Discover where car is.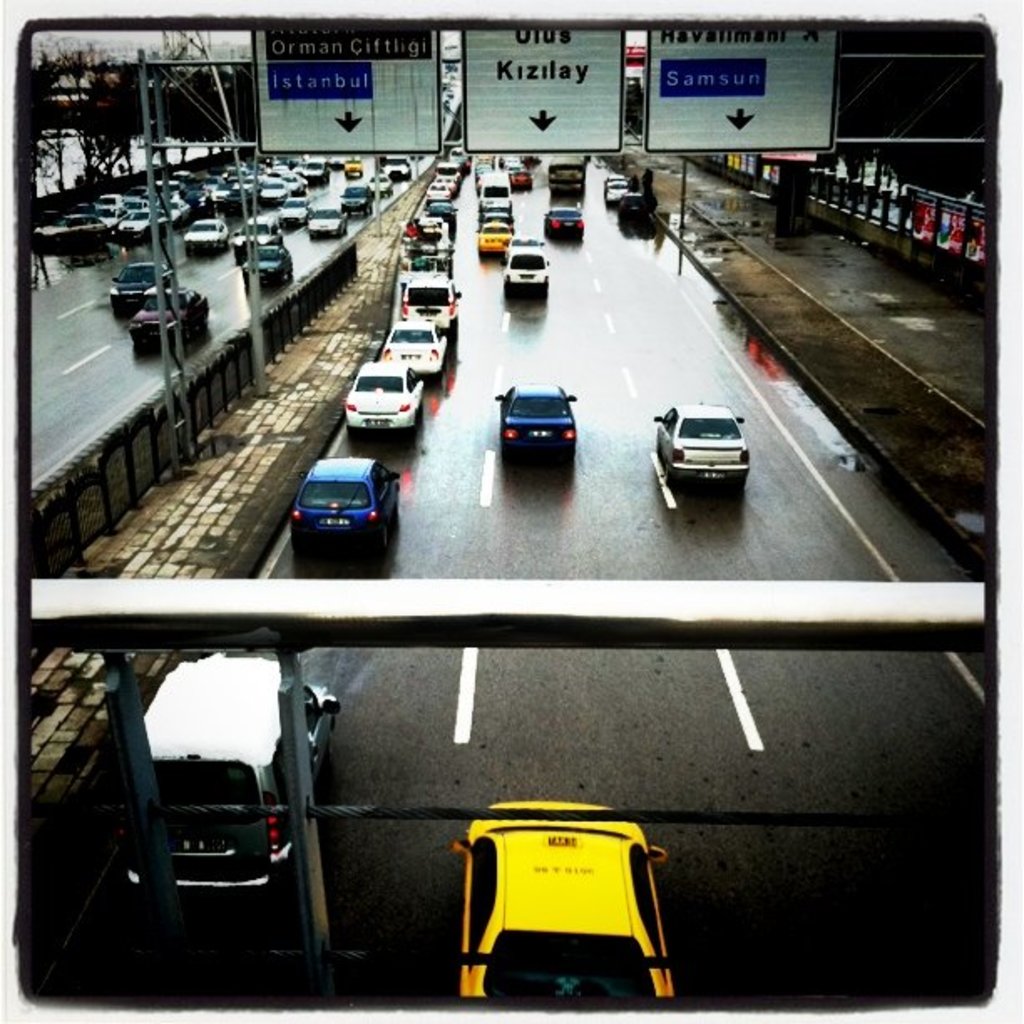
Discovered at Rect(500, 388, 574, 463).
